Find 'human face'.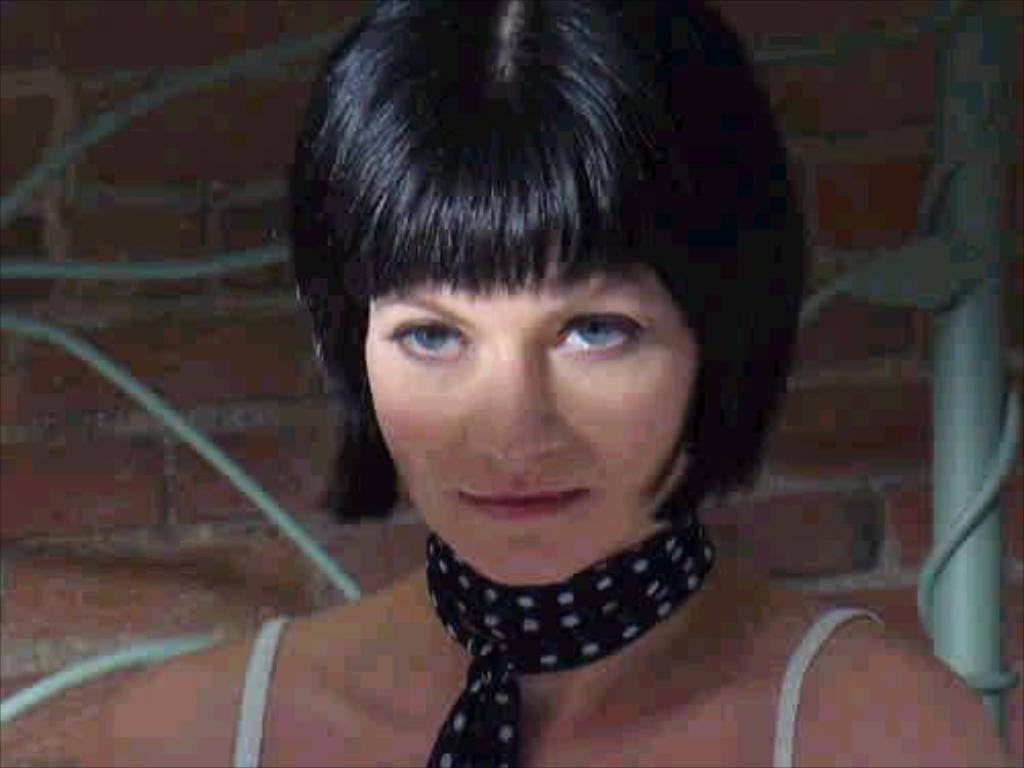
crop(362, 254, 696, 586).
